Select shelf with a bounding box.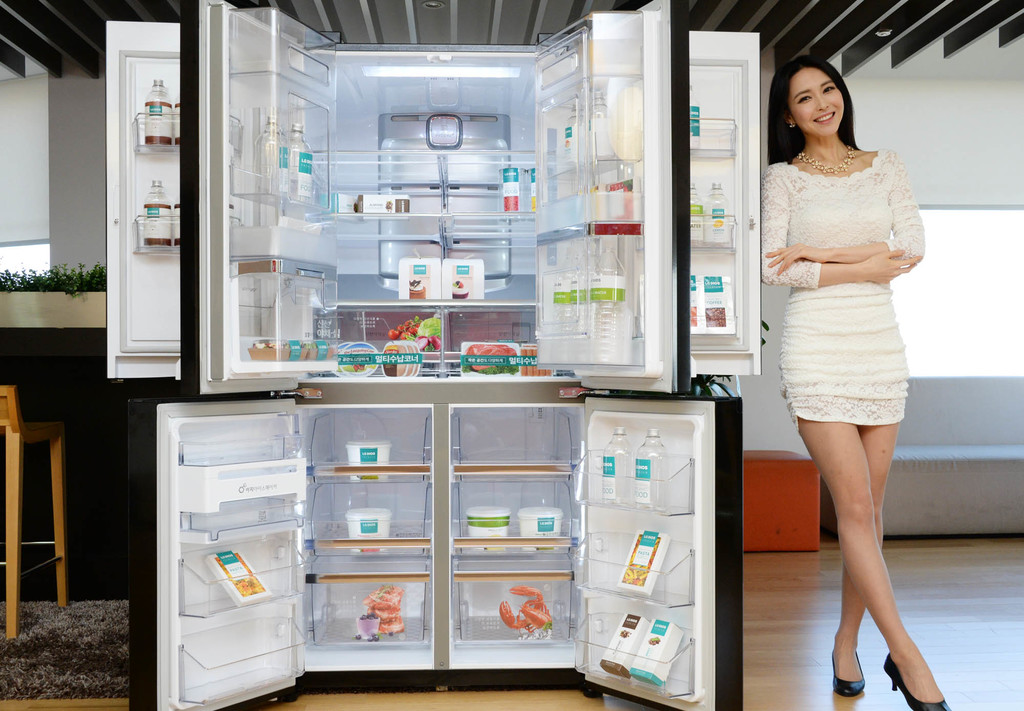
x1=574, y1=427, x2=689, y2=520.
